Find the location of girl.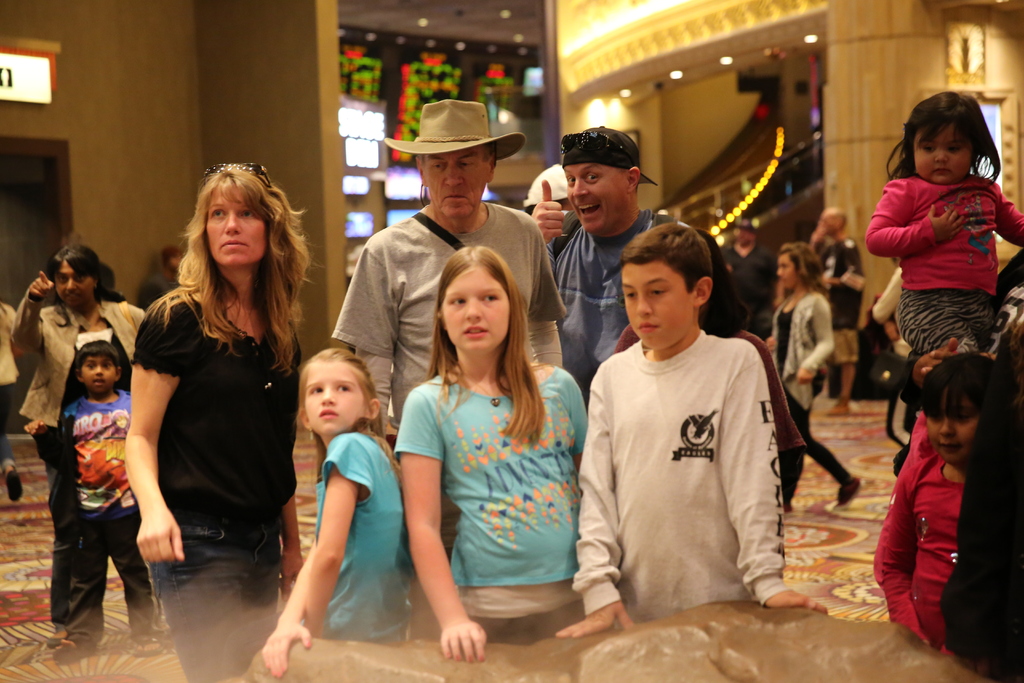
Location: (left=759, top=242, right=866, bottom=513).
